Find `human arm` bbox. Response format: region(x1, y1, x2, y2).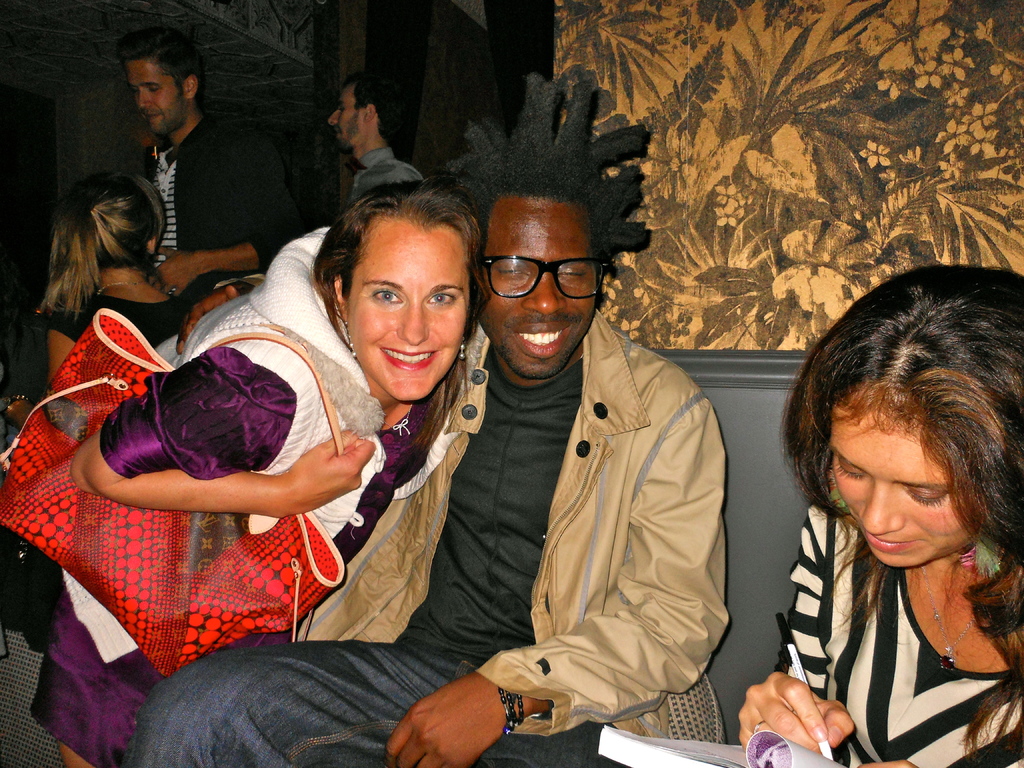
region(149, 124, 296, 286).
